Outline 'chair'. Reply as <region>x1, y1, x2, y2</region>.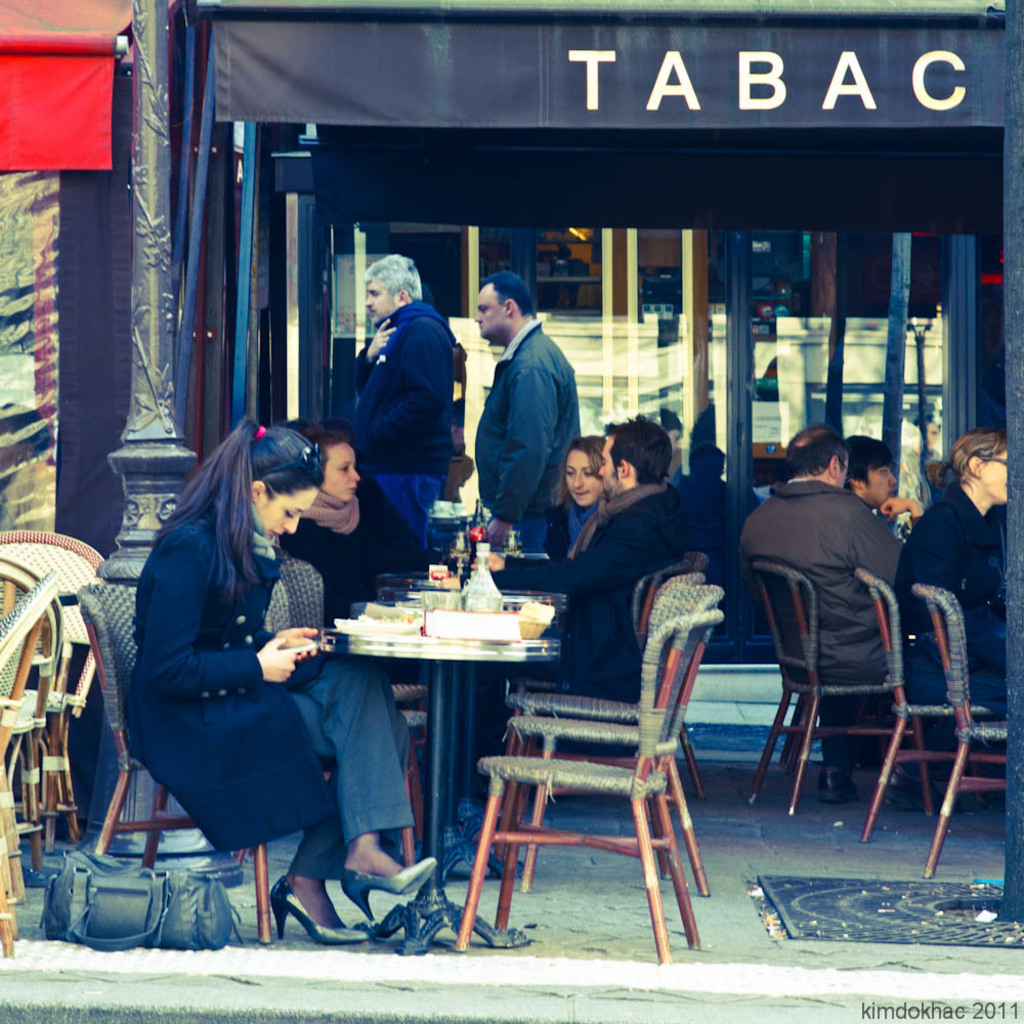
<region>749, 563, 936, 822</region>.
